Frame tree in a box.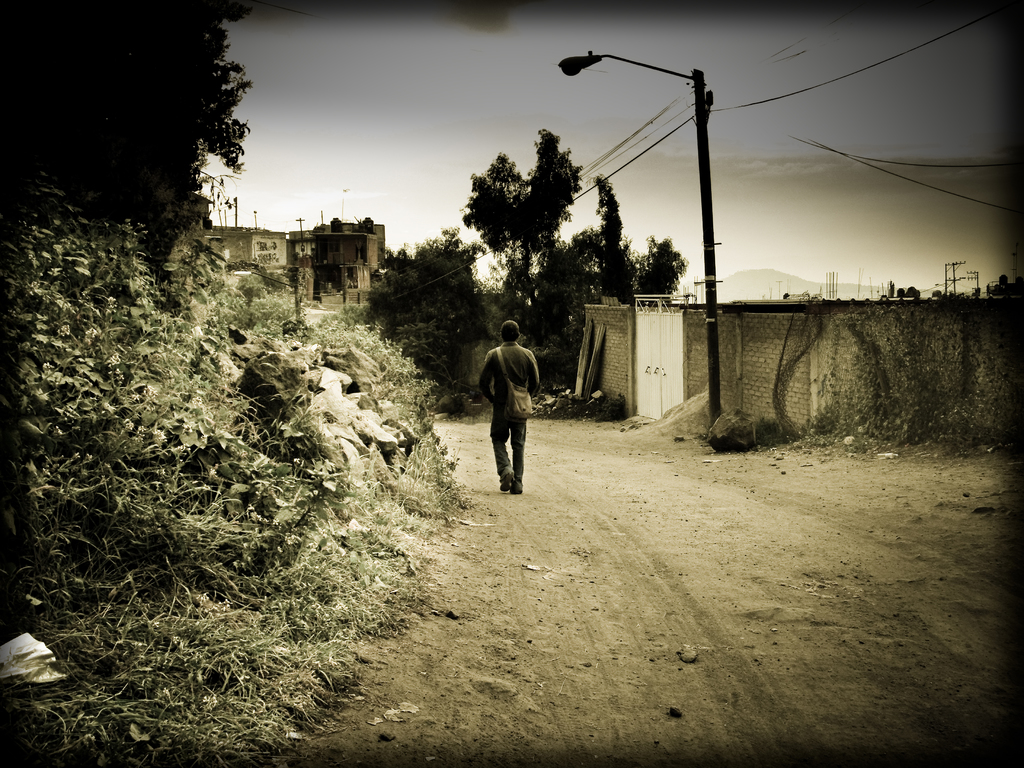
<region>358, 220, 512, 405</region>.
